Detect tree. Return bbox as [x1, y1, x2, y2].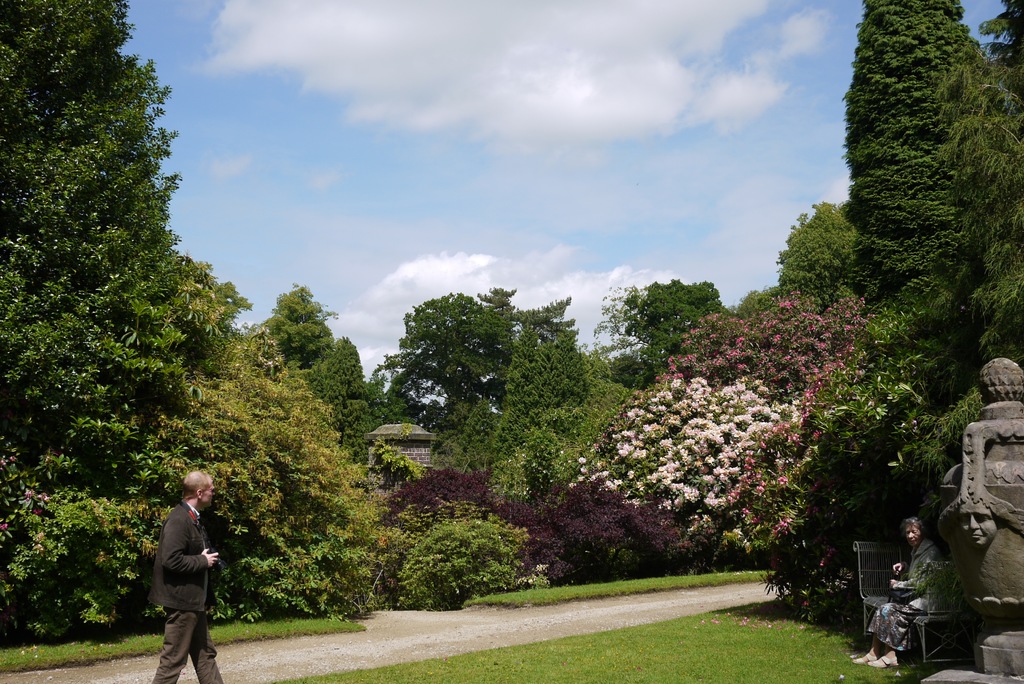
[178, 265, 252, 361].
